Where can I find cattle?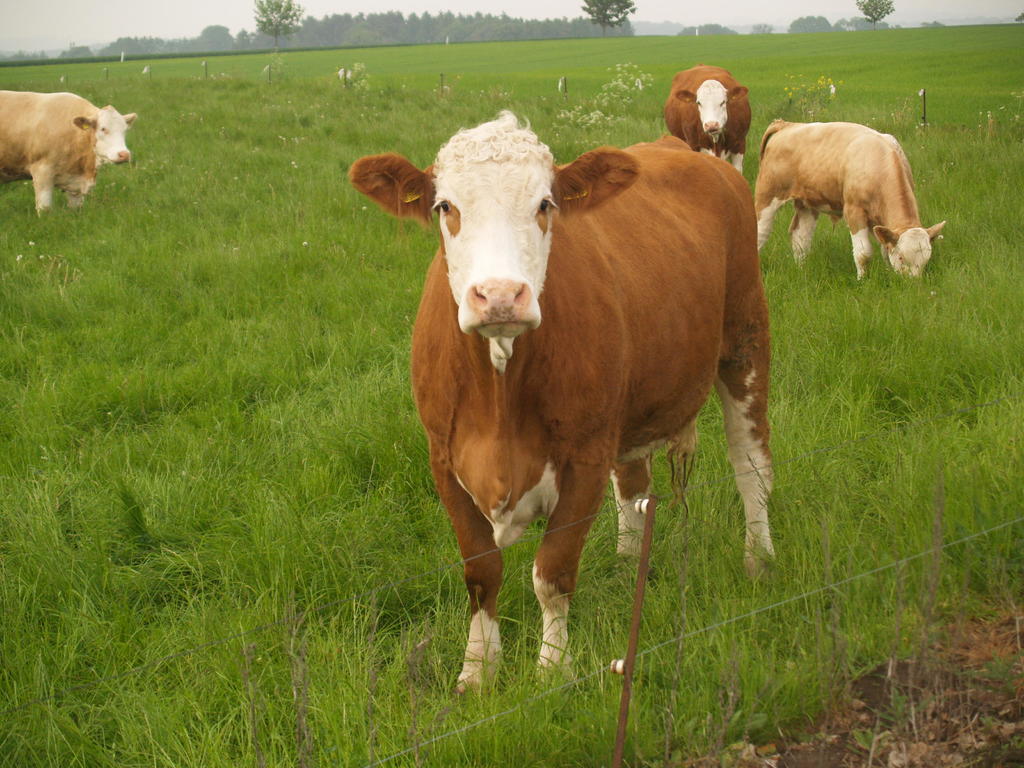
You can find it at (353, 89, 797, 719).
